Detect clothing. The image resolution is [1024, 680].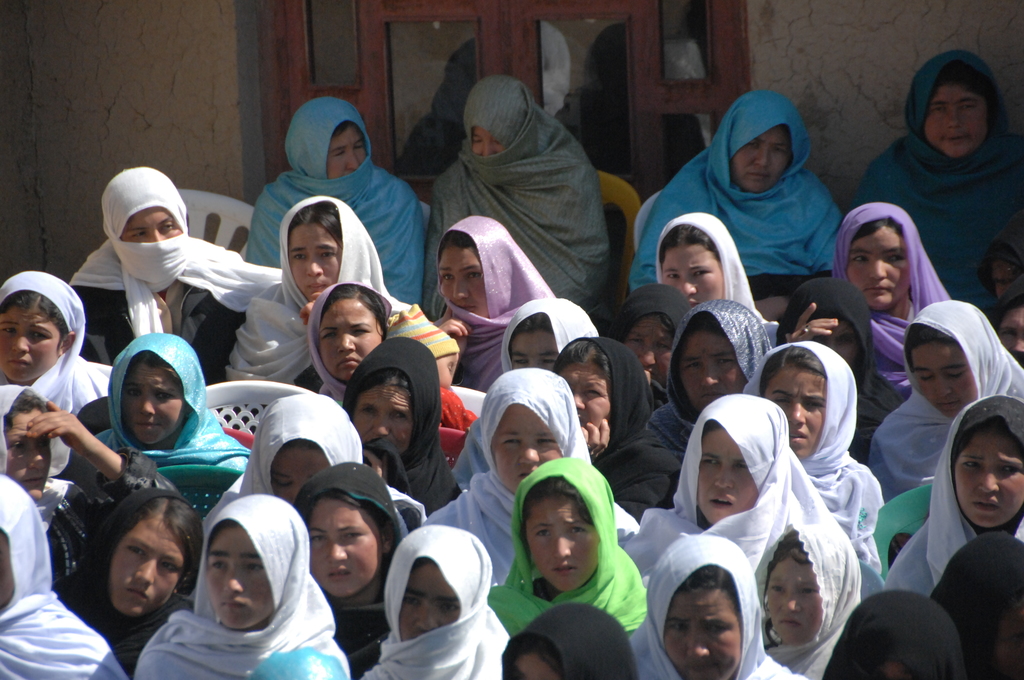
(x1=426, y1=212, x2=553, y2=396).
